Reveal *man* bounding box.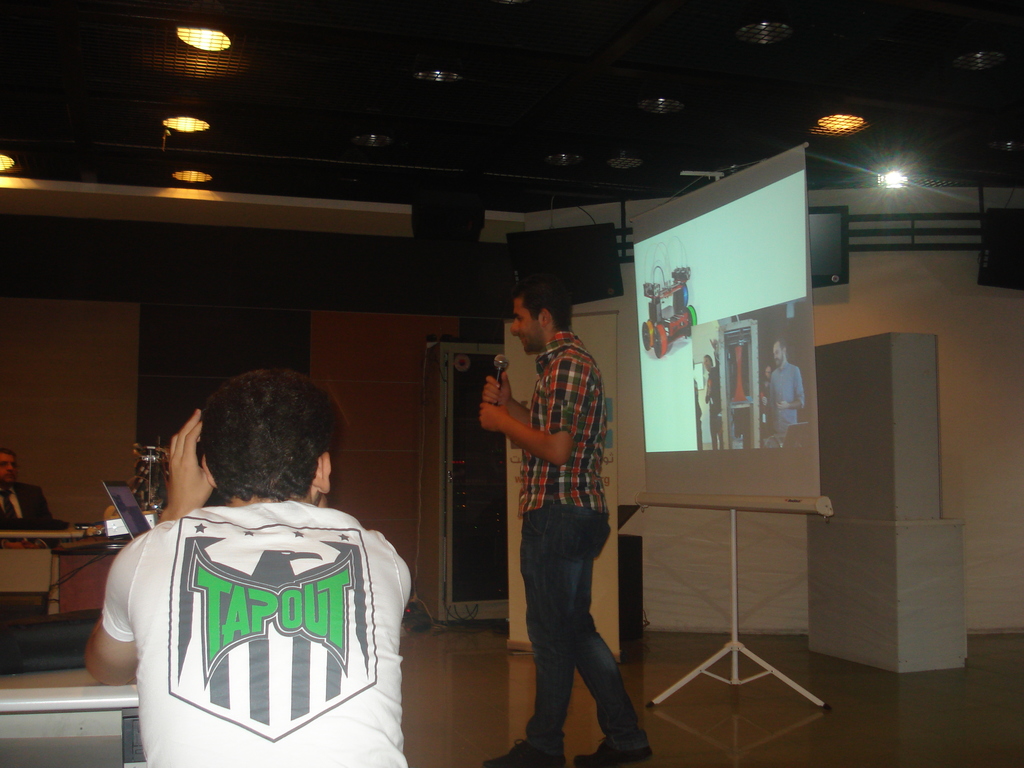
Revealed: (x1=763, y1=336, x2=805, y2=431).
